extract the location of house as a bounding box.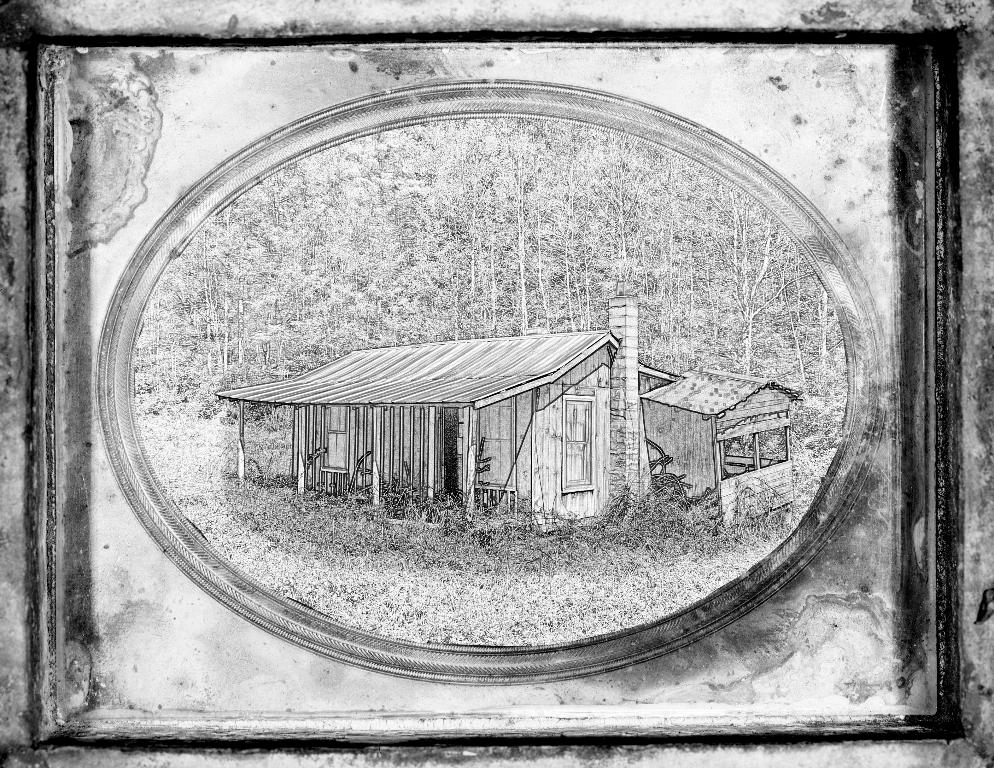
region(214, 293, 795, 541).
